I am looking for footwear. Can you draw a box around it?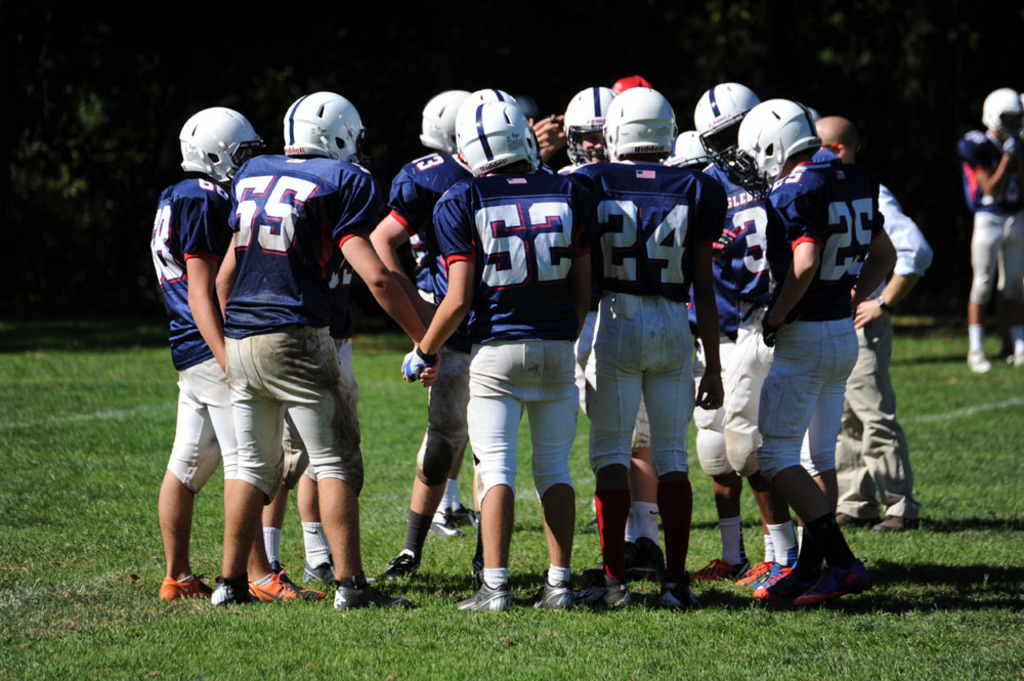
Sure, the bounding box is region(877, 510, 920, 531).
